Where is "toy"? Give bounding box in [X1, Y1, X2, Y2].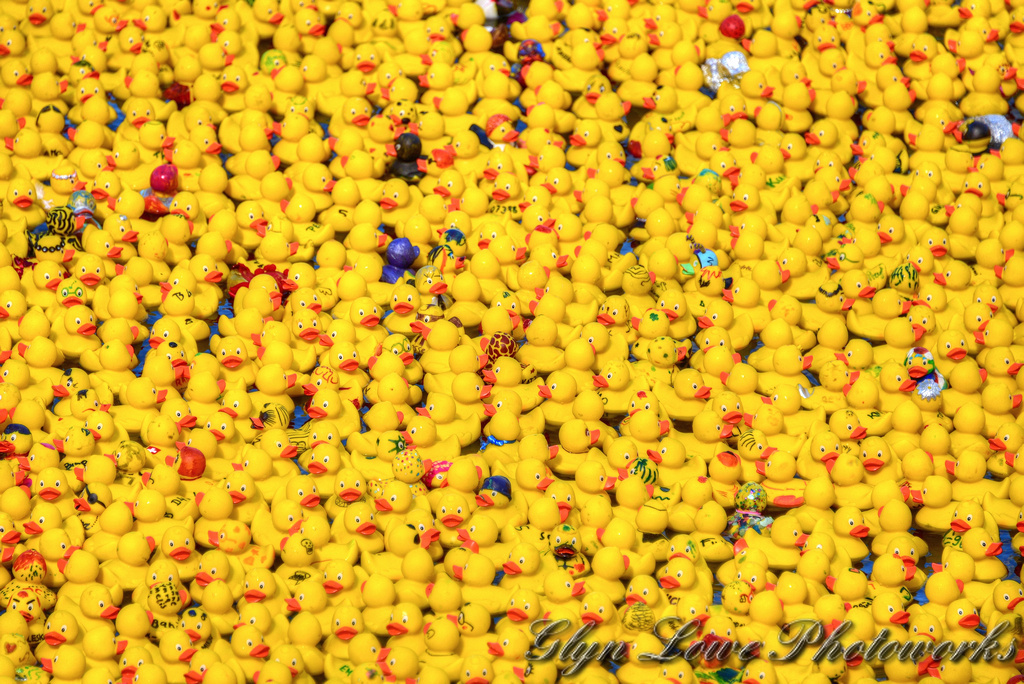
[115, 188, 151, 218].
